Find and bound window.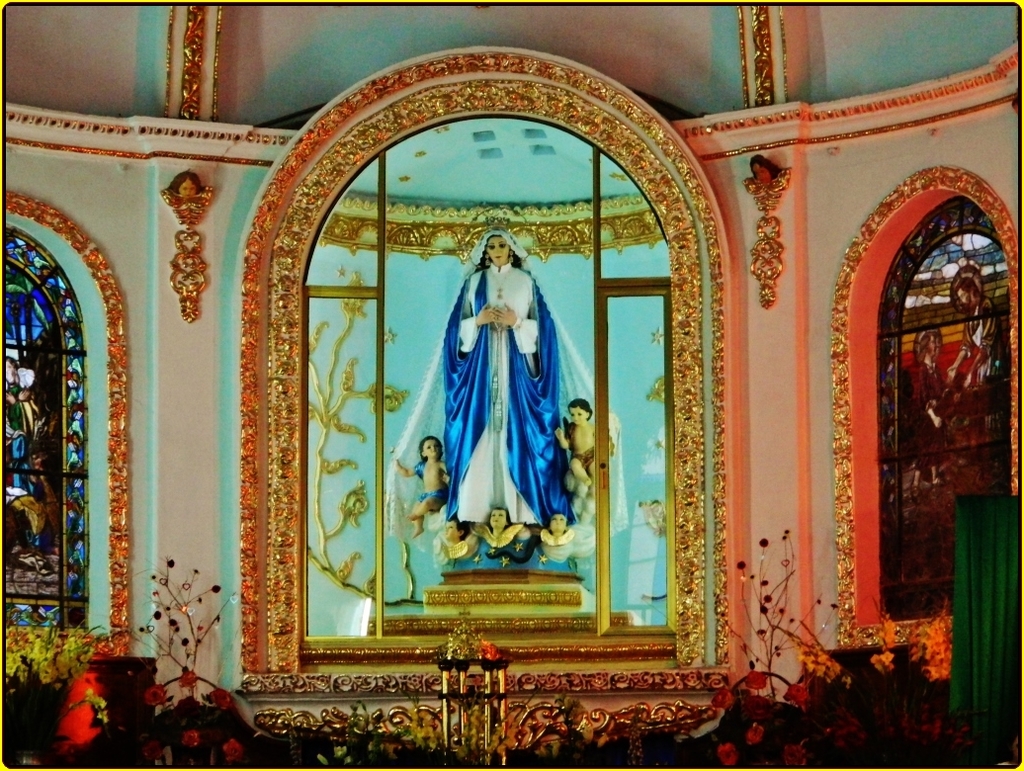
Bound: x1=0 y1=197 x2=131 y2=665.
